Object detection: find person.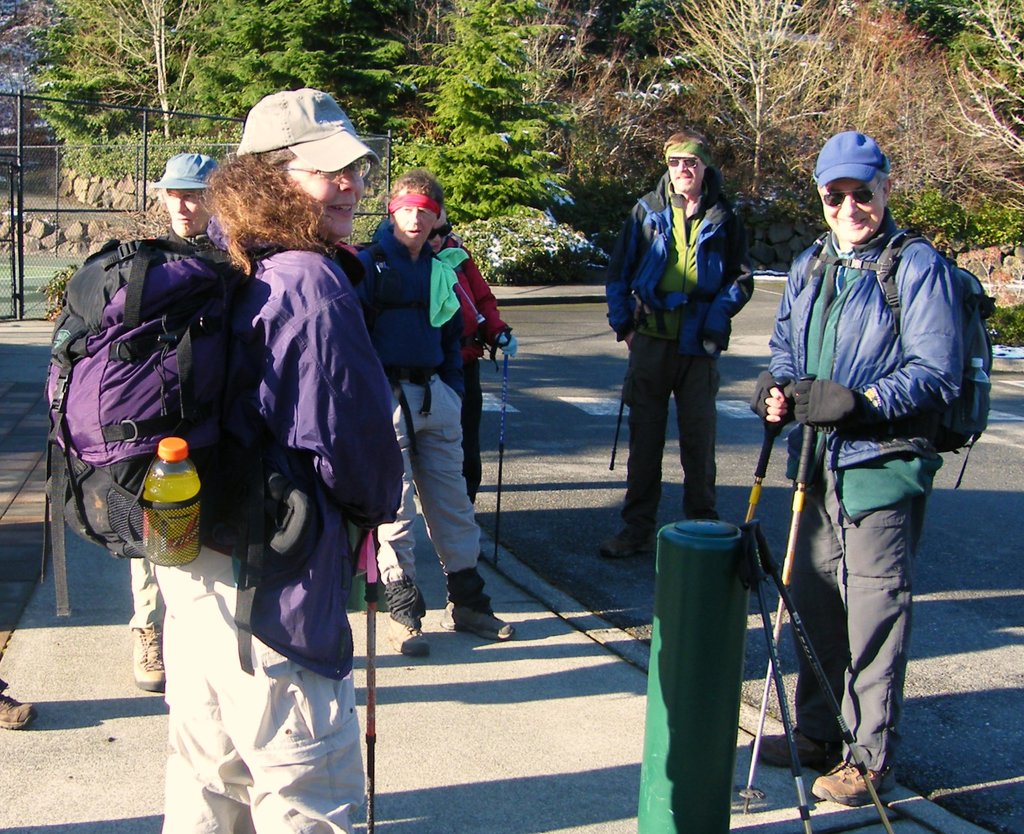
425 213 502 519.
